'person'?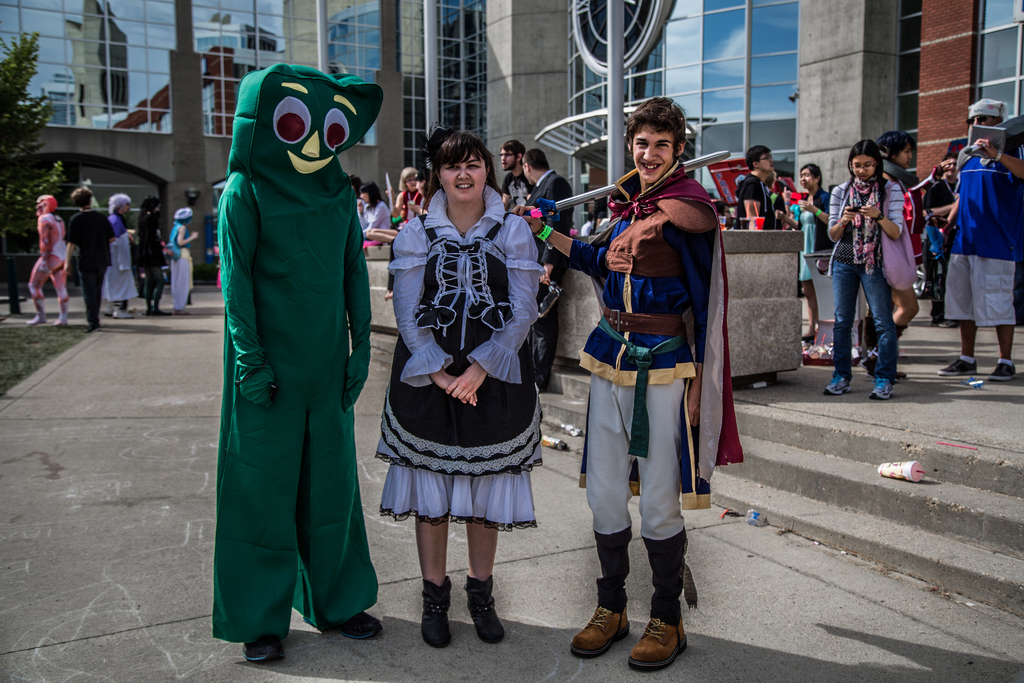
select_region(166, 206, 198, 318)
